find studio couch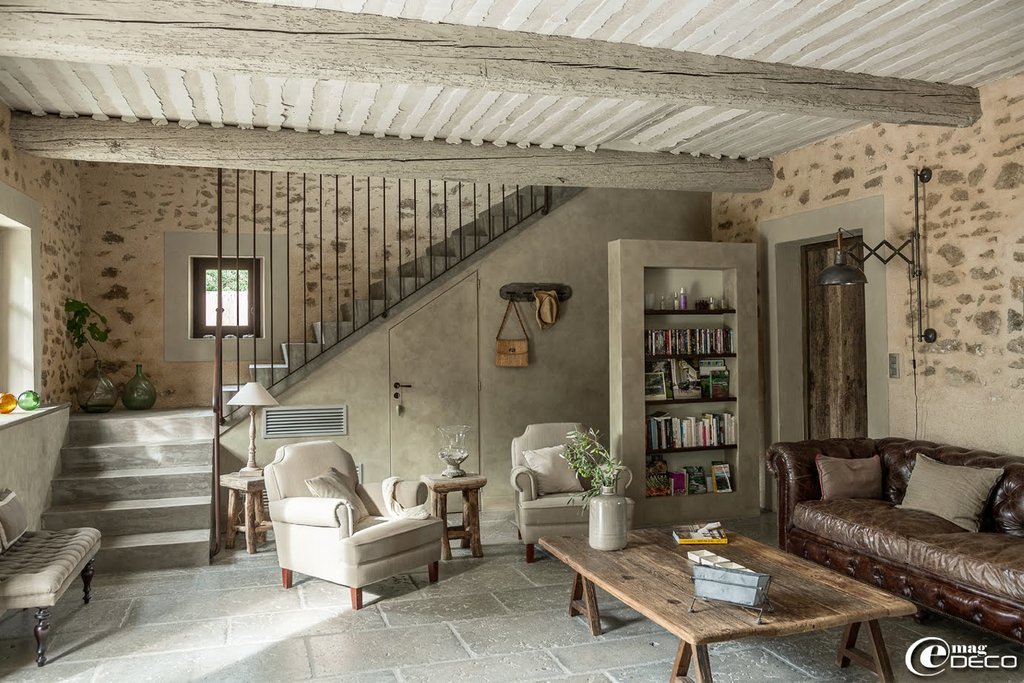
pyautogui.locateOnScreen(767, 424, 1023, 631)
